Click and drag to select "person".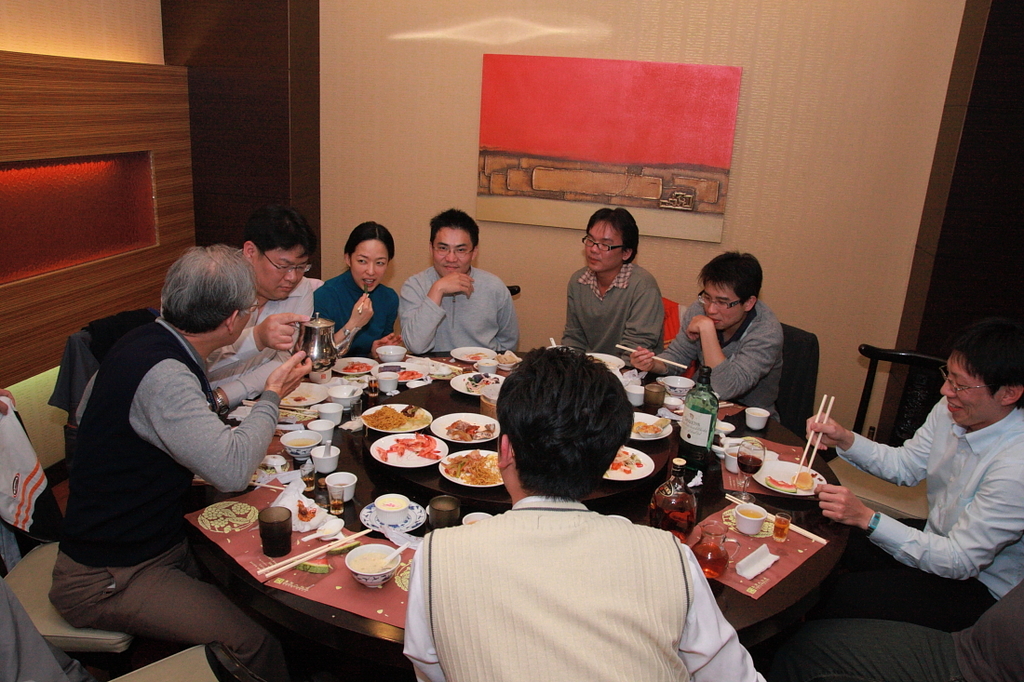
Selection: {"x1": 399, "y1": 342, "x2": 768, "y2": 681}.
